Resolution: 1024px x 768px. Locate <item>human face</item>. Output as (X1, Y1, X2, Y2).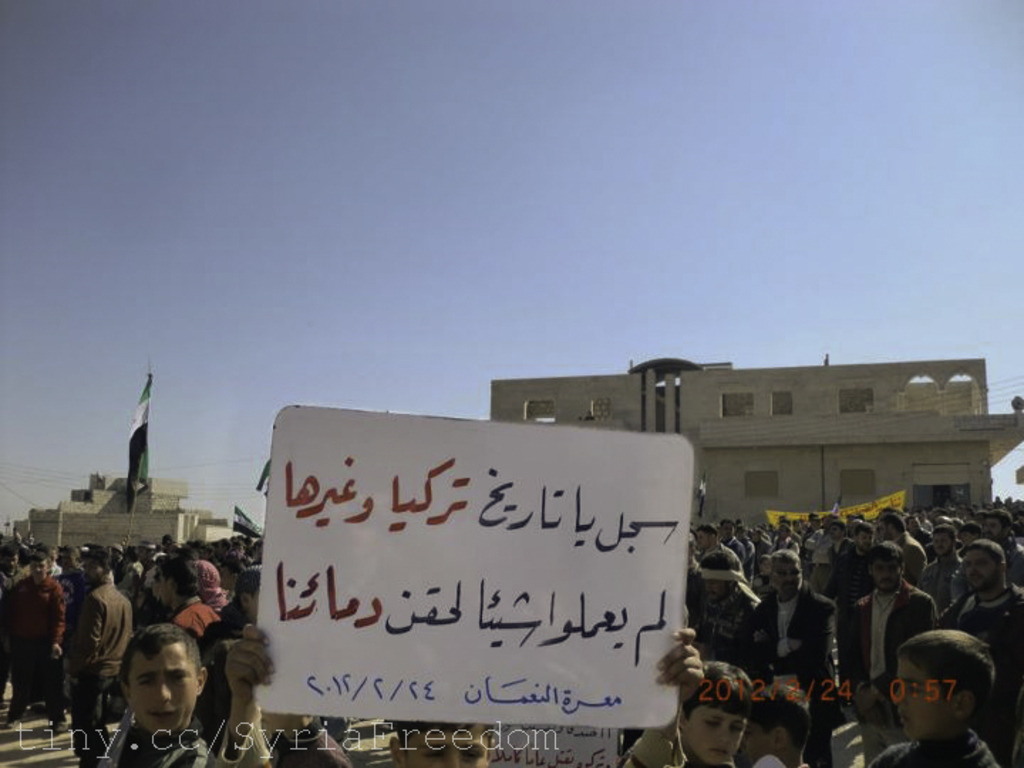
(858, 529, 870, 555).
